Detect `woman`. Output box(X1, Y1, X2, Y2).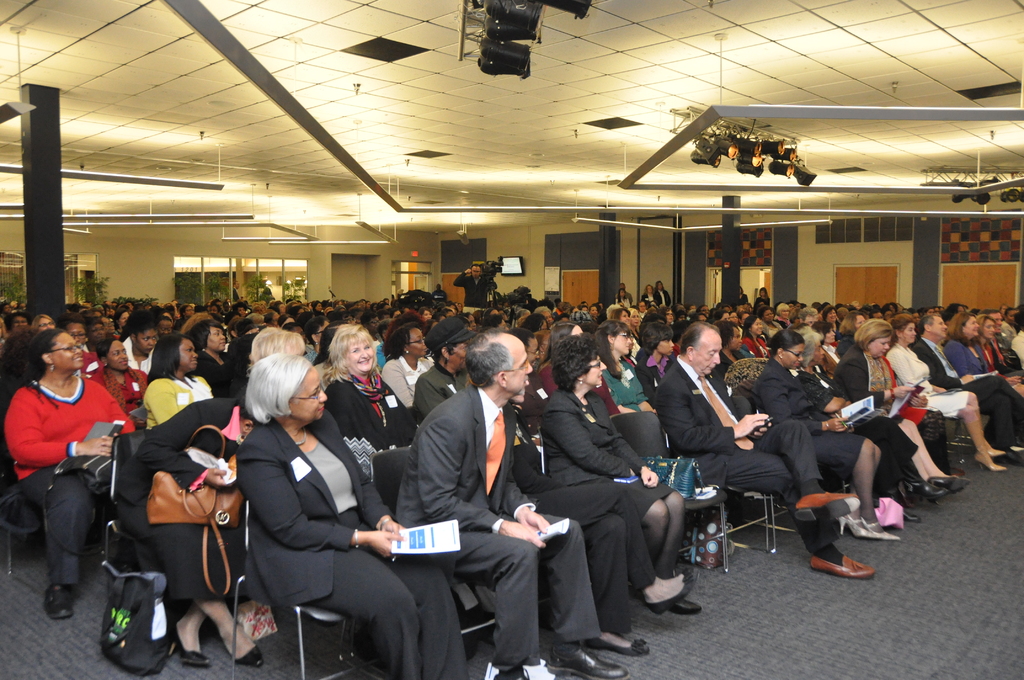
box(617, 289, 632, 308).
